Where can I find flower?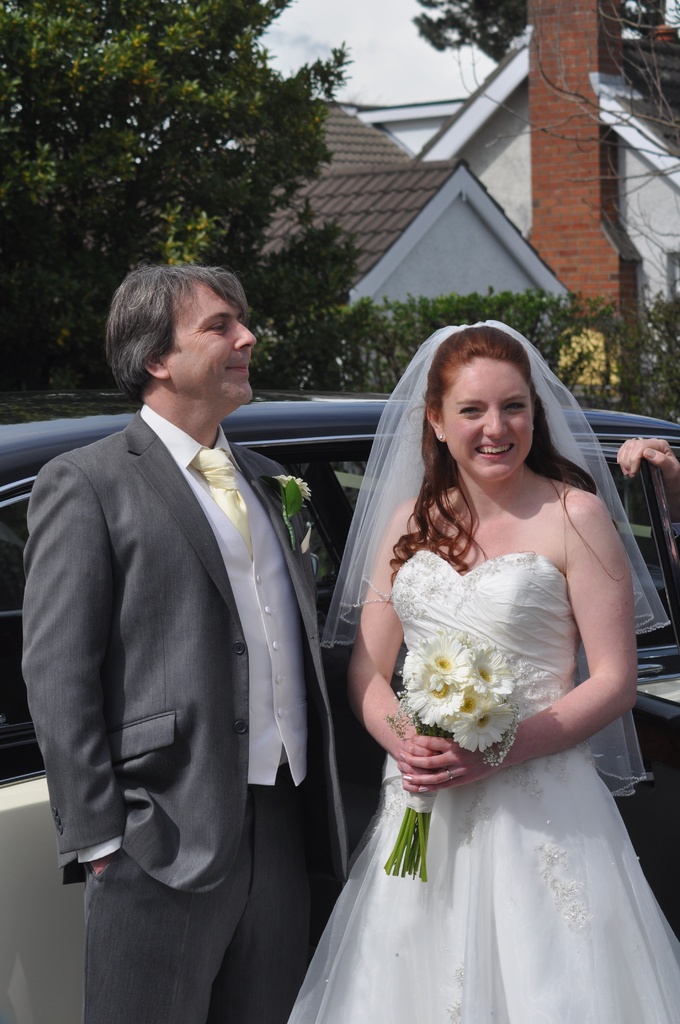
You can find it at [x1=271, y1=477, x2=314, y2=507].
